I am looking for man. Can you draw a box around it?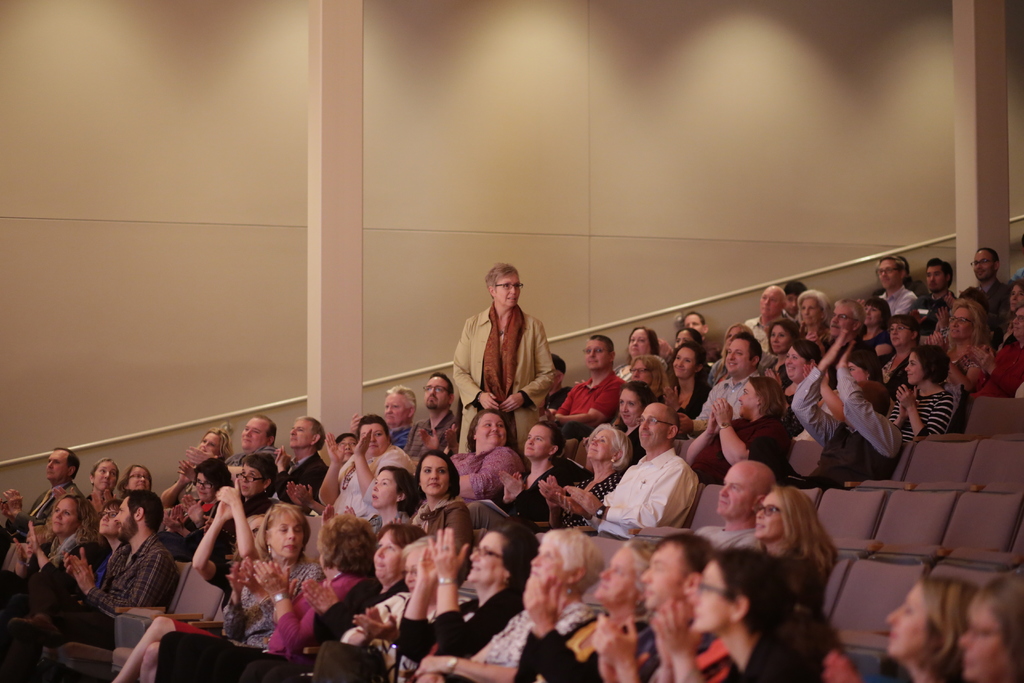
Sure, the bounding box is (left=792, top=333, right=905, bottom=488).
